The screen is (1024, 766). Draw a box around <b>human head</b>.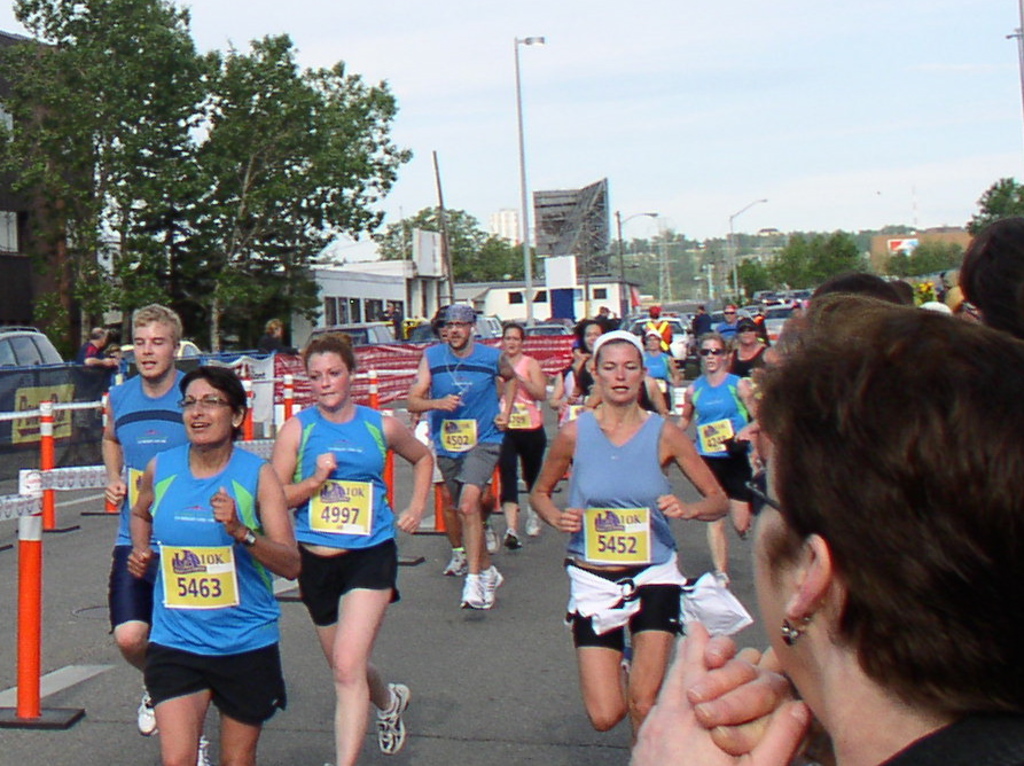
box(132, 307, 182, 377).
